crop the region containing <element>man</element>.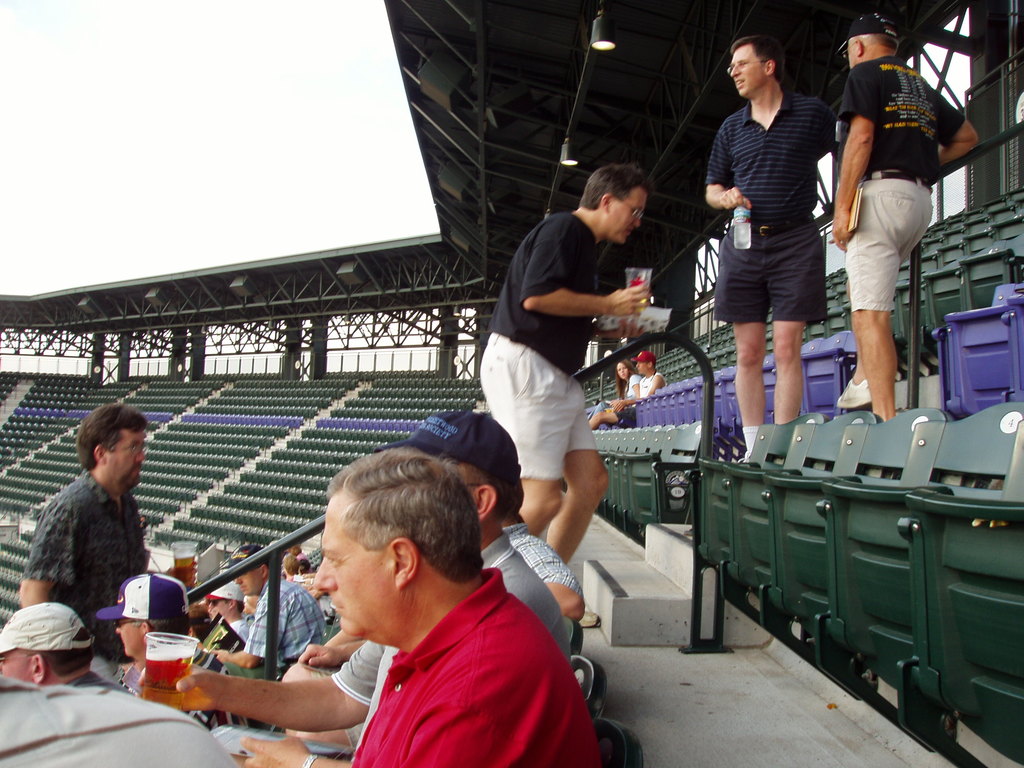
Crop region: 4/422/156/692.
